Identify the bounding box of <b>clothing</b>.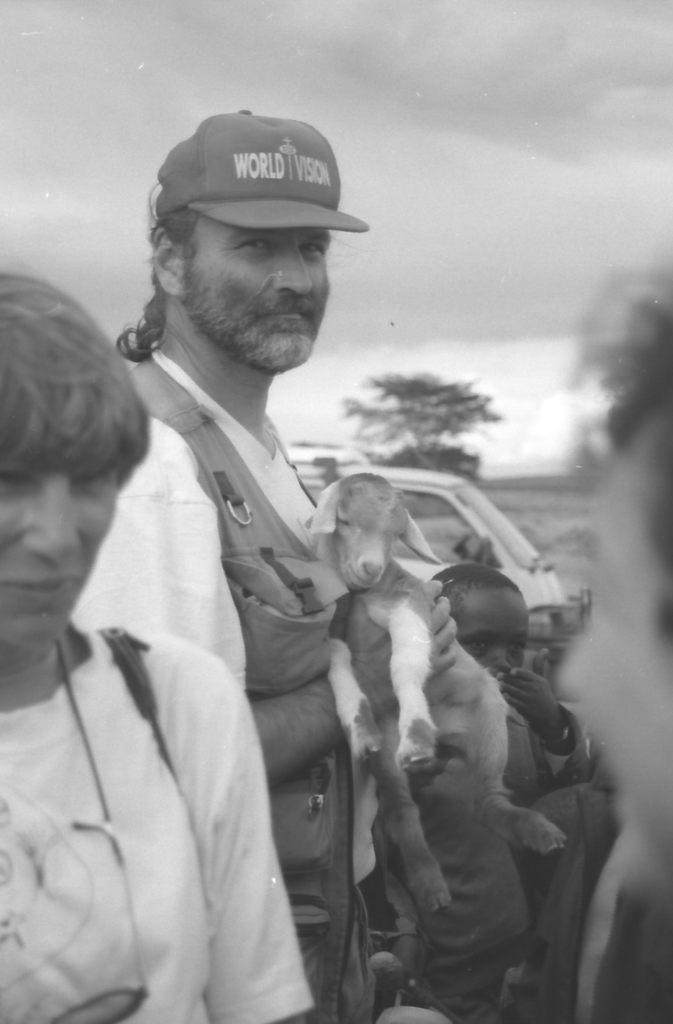
<region>0, 620, 305, 1023</region>.
